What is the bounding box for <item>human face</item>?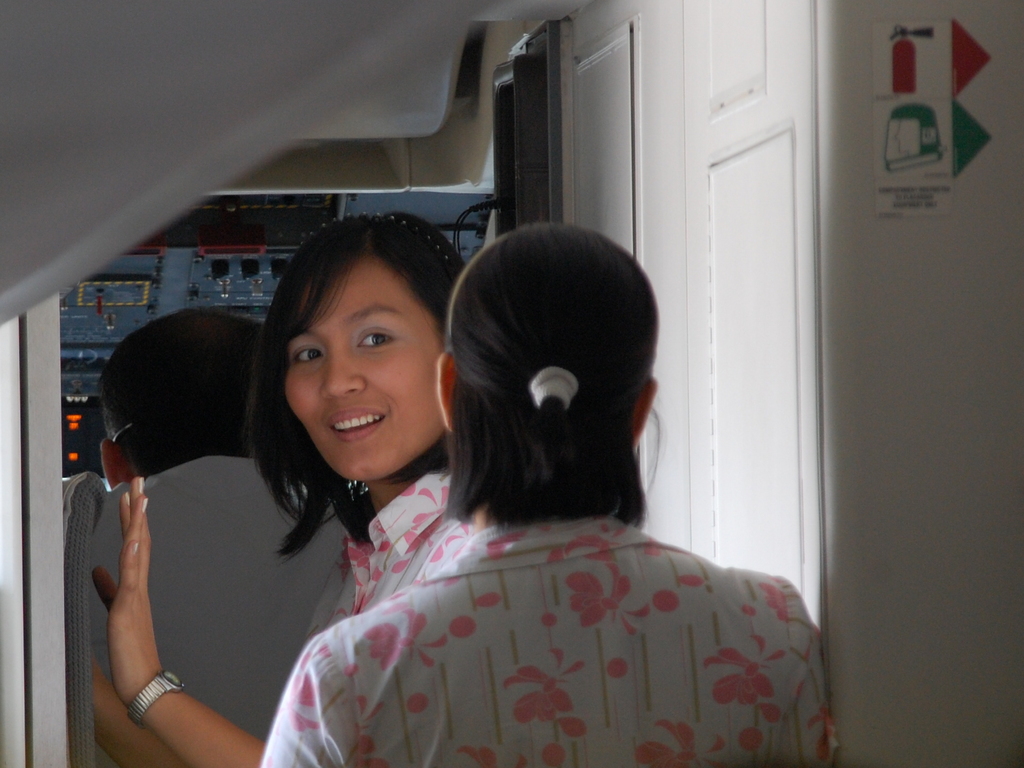
(278,249,455,490).
